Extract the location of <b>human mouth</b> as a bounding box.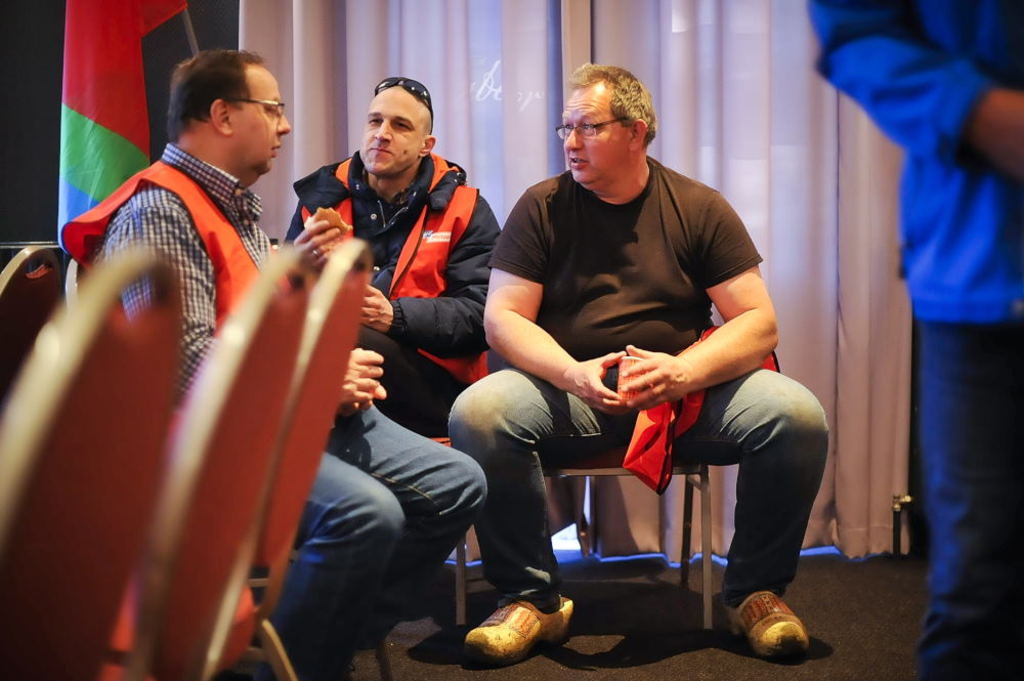
<box>563,154,591,169</box>.
